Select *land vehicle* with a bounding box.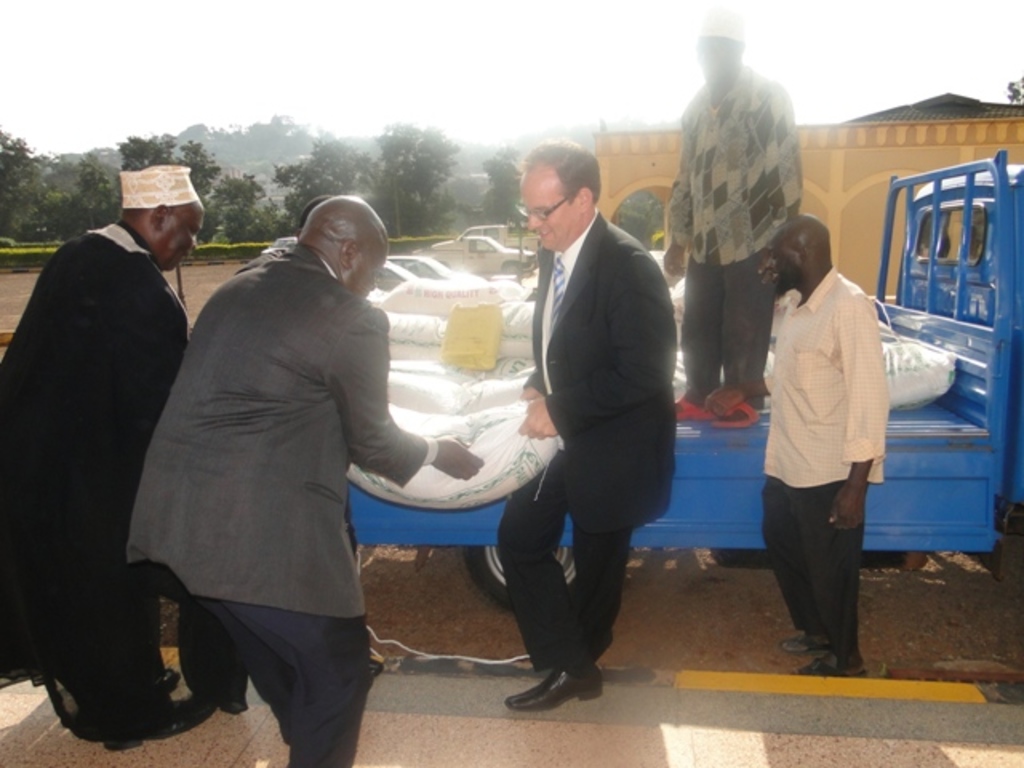
x1=381, y1=253, x2=459, y2=277.
